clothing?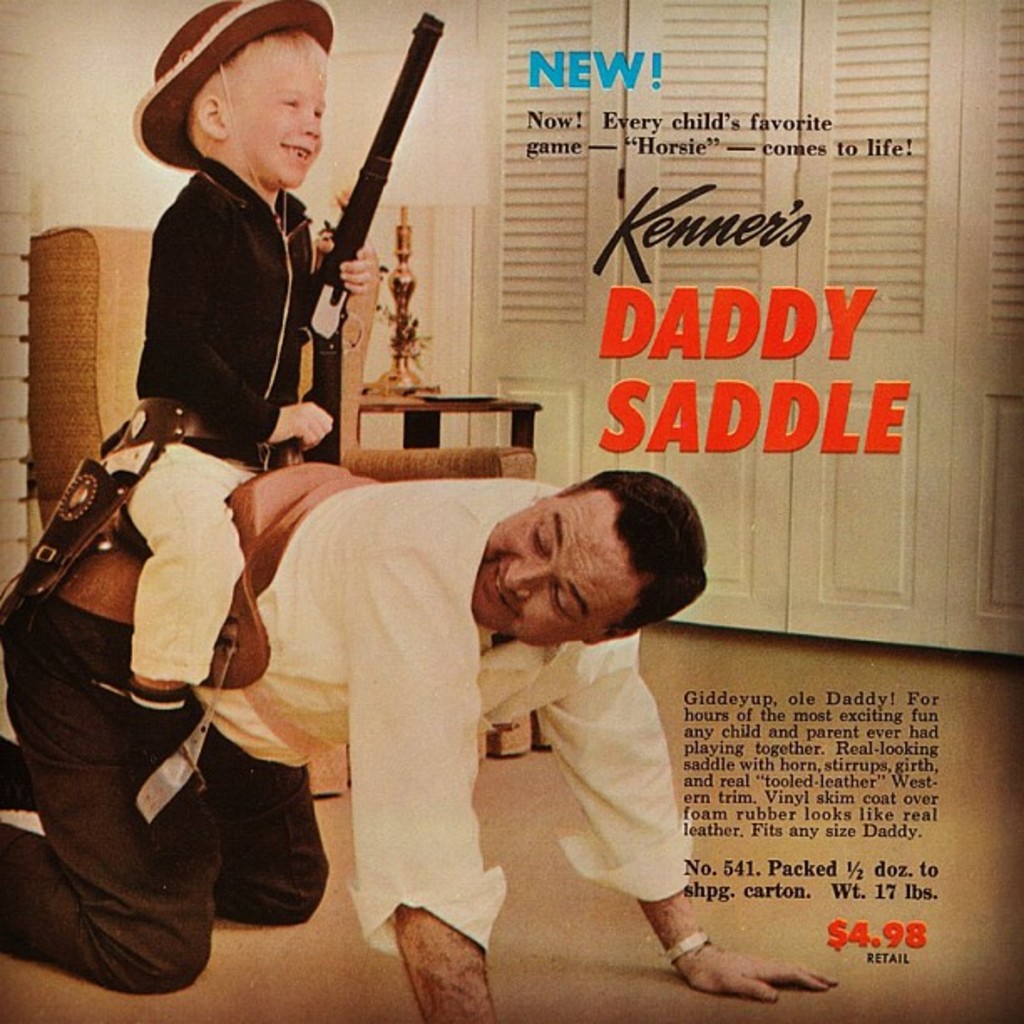
box=[172, 427, 617, 974]
